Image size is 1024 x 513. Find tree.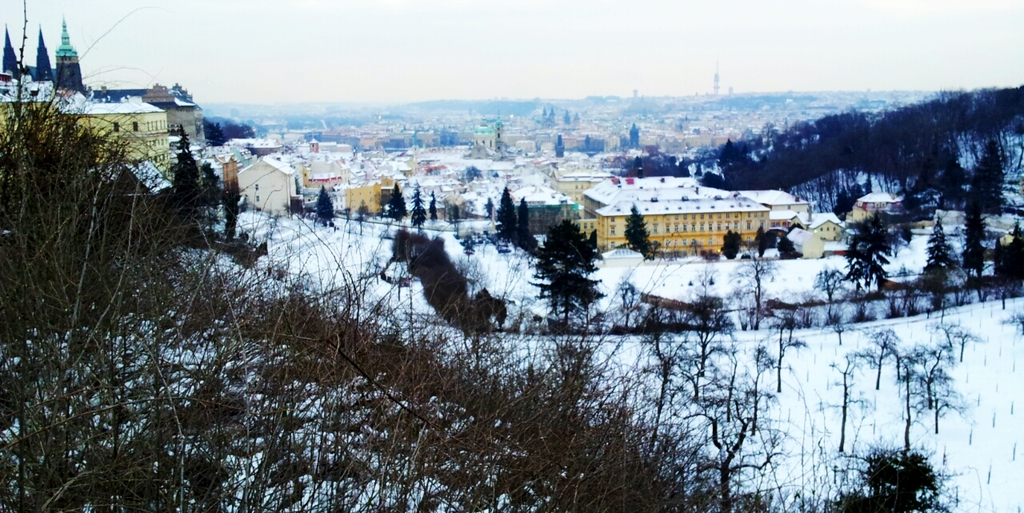
915 220 964 318.
